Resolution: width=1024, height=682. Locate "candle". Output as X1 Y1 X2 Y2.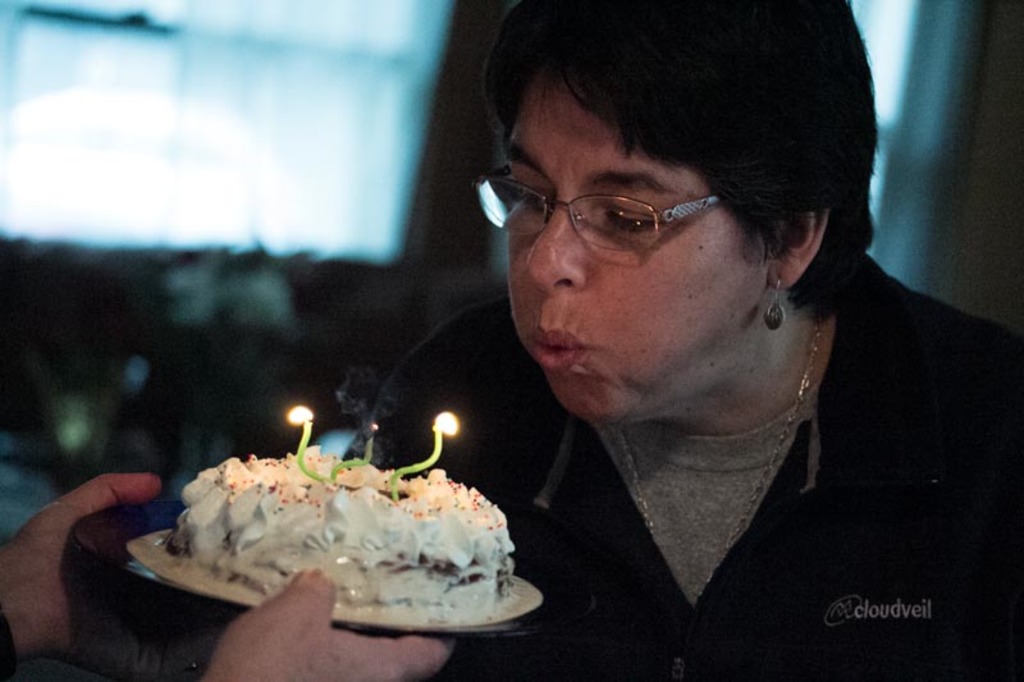
285 403 328 482.
